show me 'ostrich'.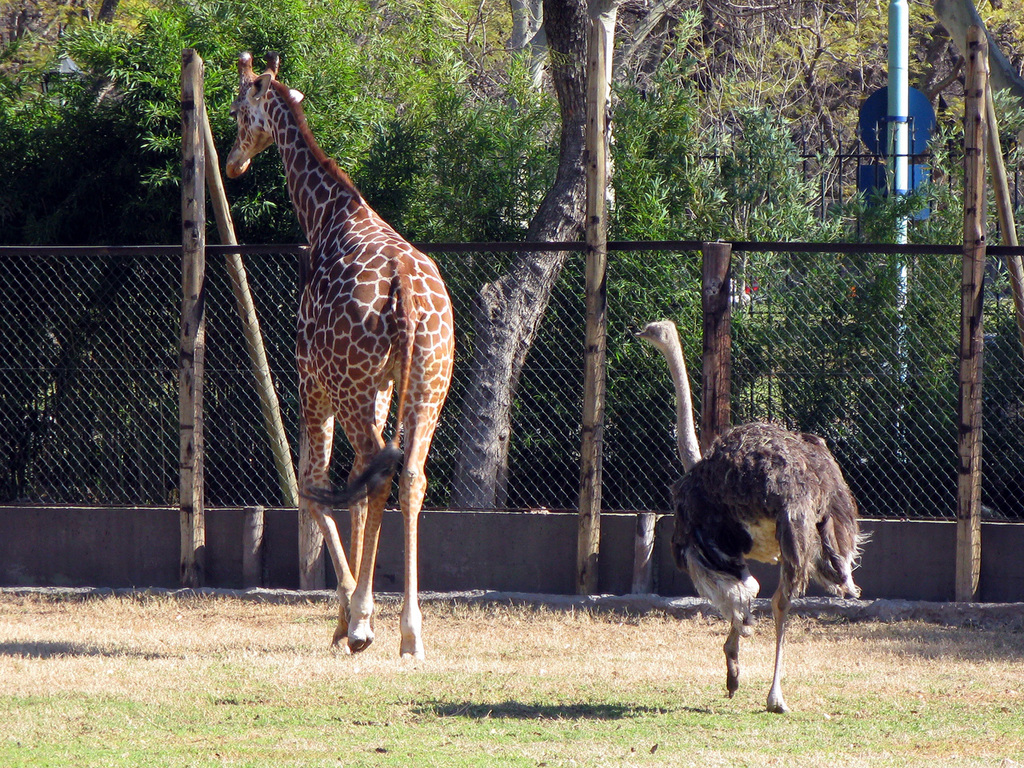
'ostrich' is here: x1=629 y1=317 x2=875 y2=711.
